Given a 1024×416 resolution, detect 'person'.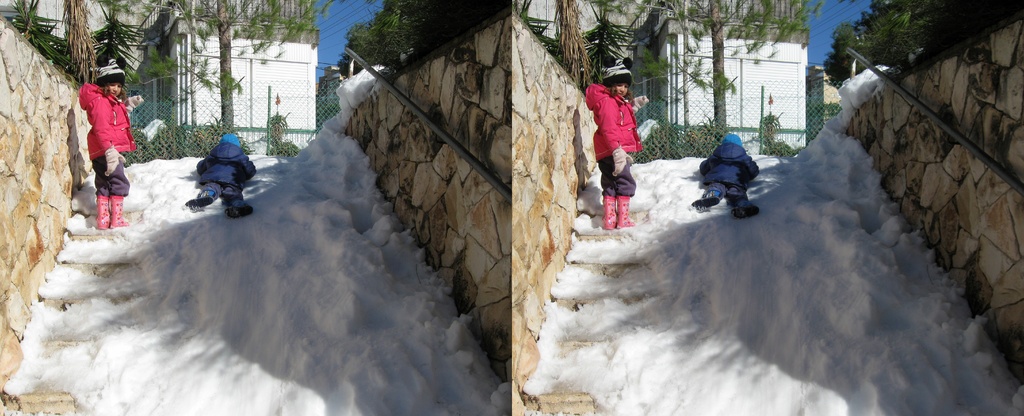
{"x1": 80, "y1": 66, "x2": 138, "y2": 229}.
